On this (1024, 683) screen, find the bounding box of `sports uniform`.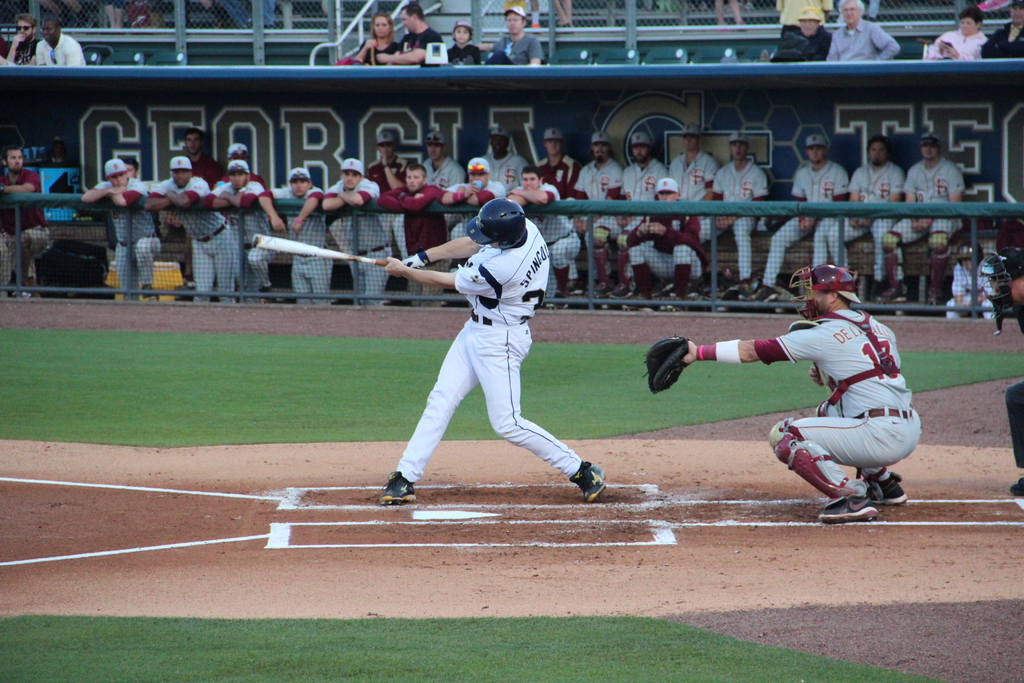
Bounding box: (260,161,328,296).
